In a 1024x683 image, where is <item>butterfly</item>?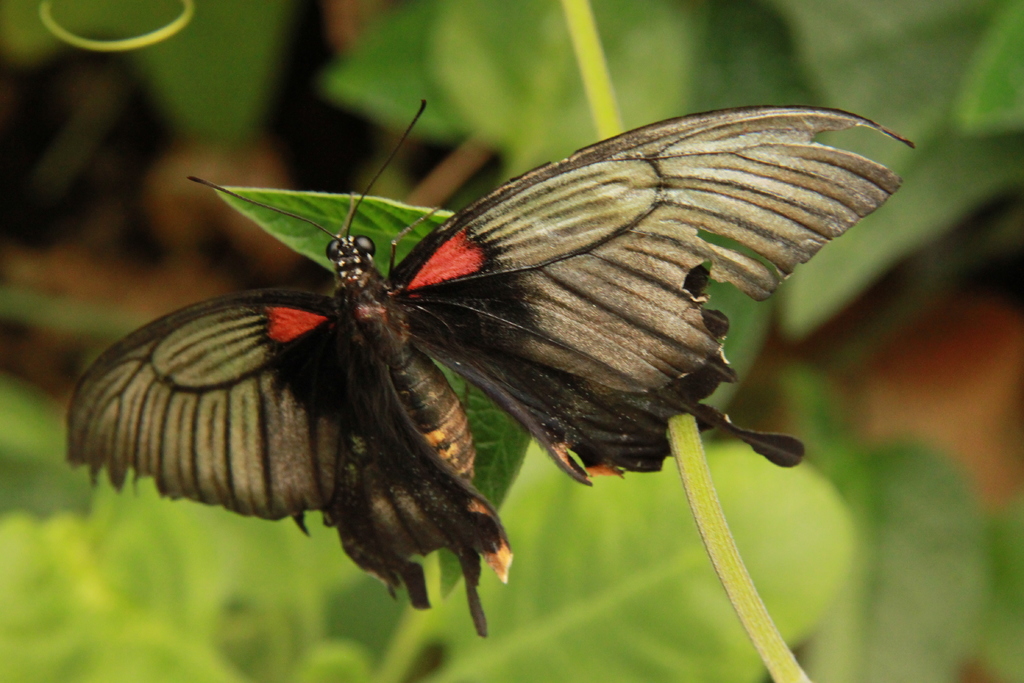
78/97/894/606.
